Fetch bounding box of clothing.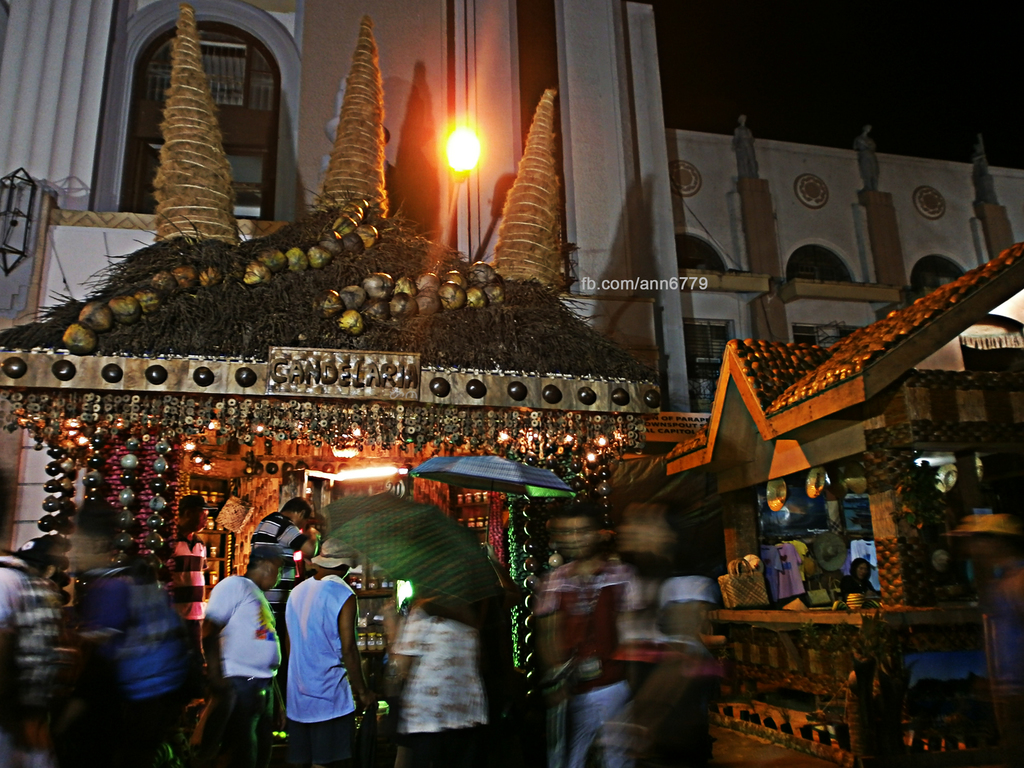
Bbox: (x1=78, y1=572, x2=195, y2=767).
